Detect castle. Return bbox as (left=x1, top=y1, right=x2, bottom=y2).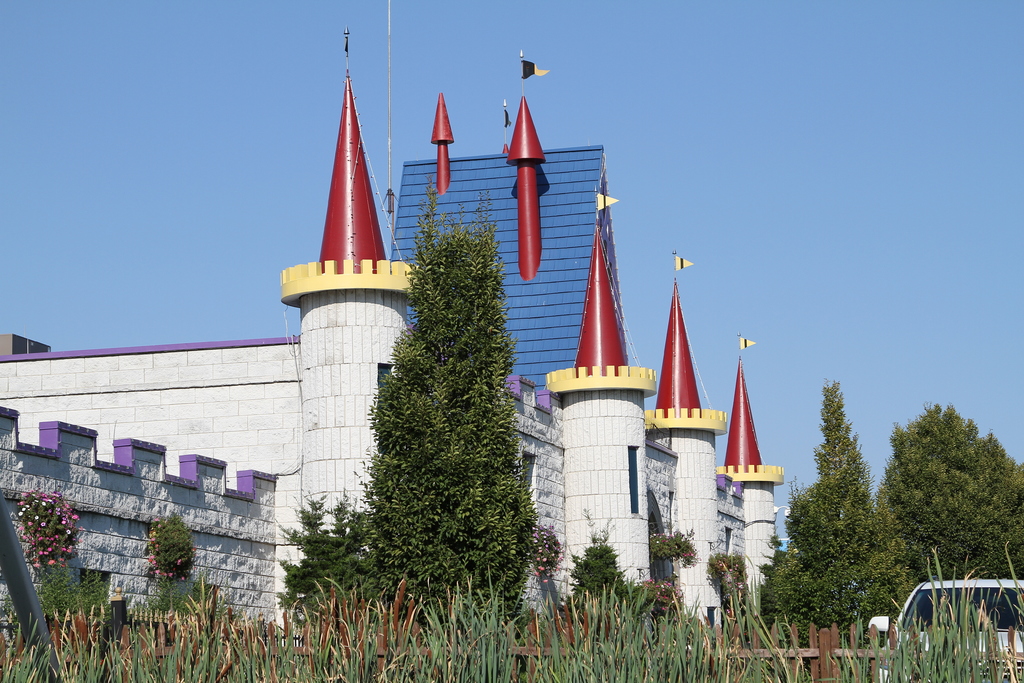
(left=63, top=11, right=852, bottom=680).
